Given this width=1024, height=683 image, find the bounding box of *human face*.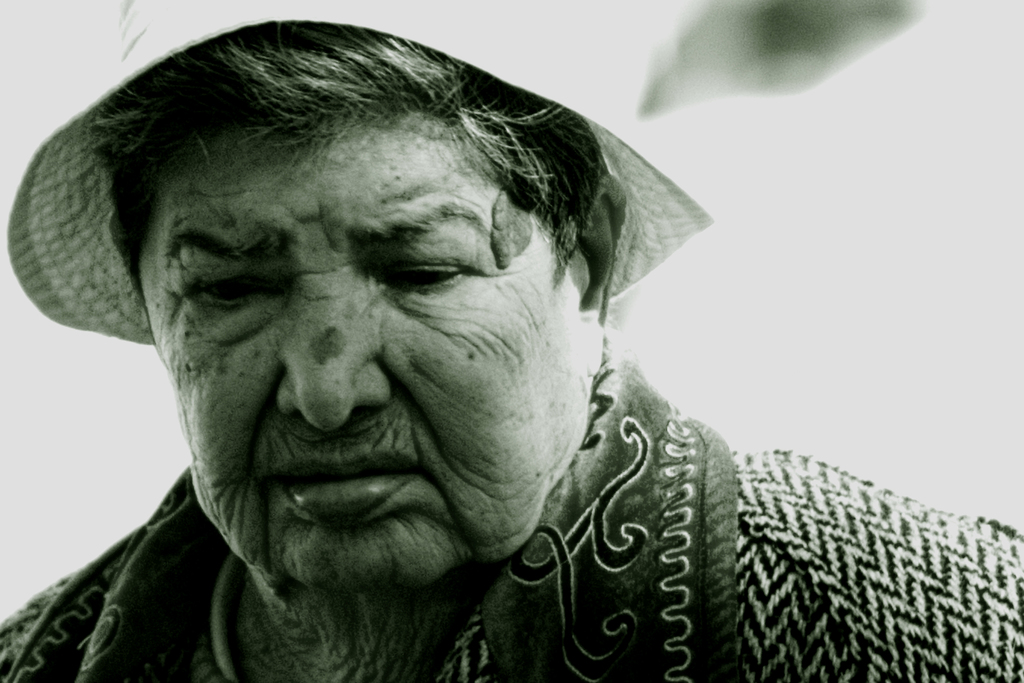
select_region(143, 111, 598, 634).
